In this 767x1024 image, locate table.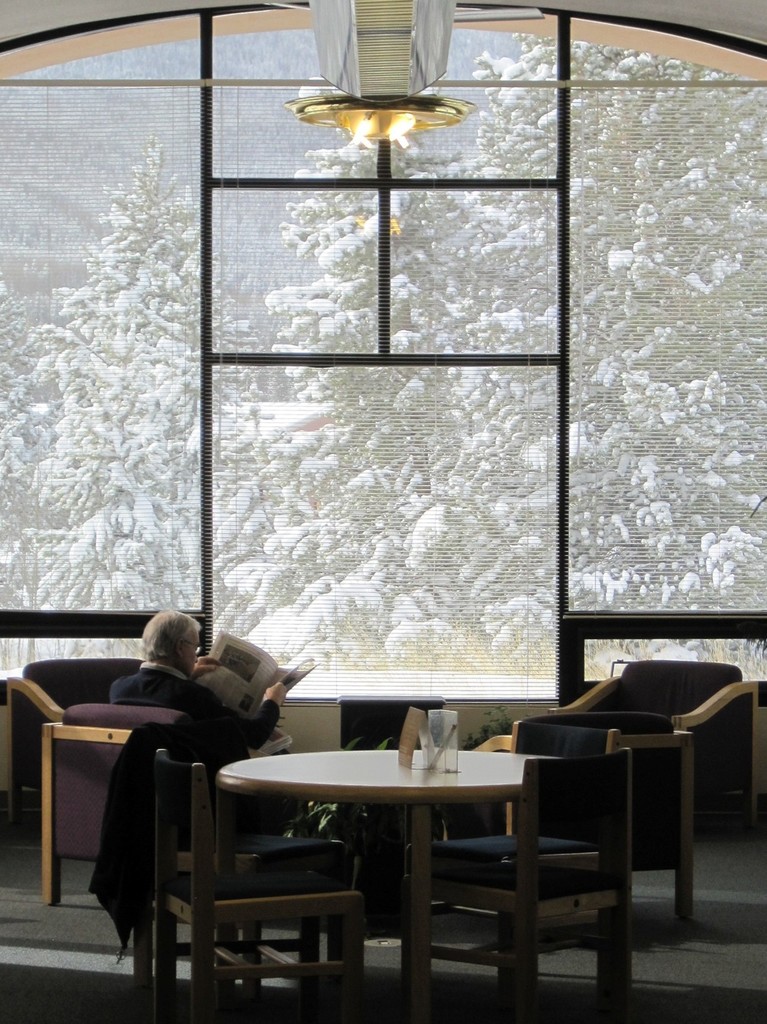
Bounding box: l=214, t=746, r=551, b=1014.
